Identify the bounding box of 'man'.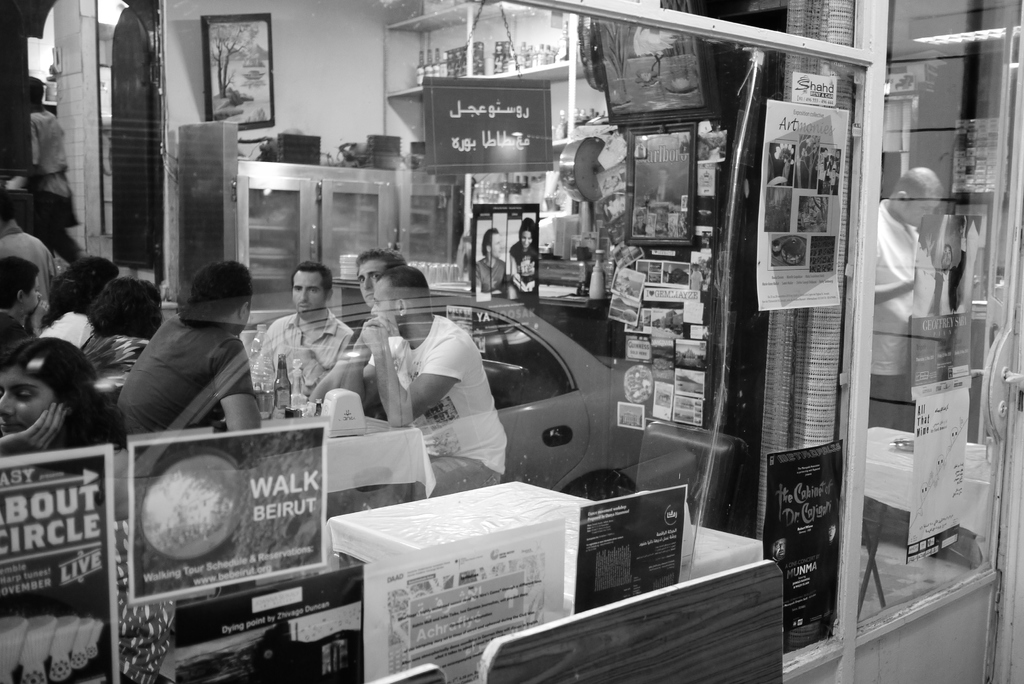
rect(94, 273, 276, 453).
